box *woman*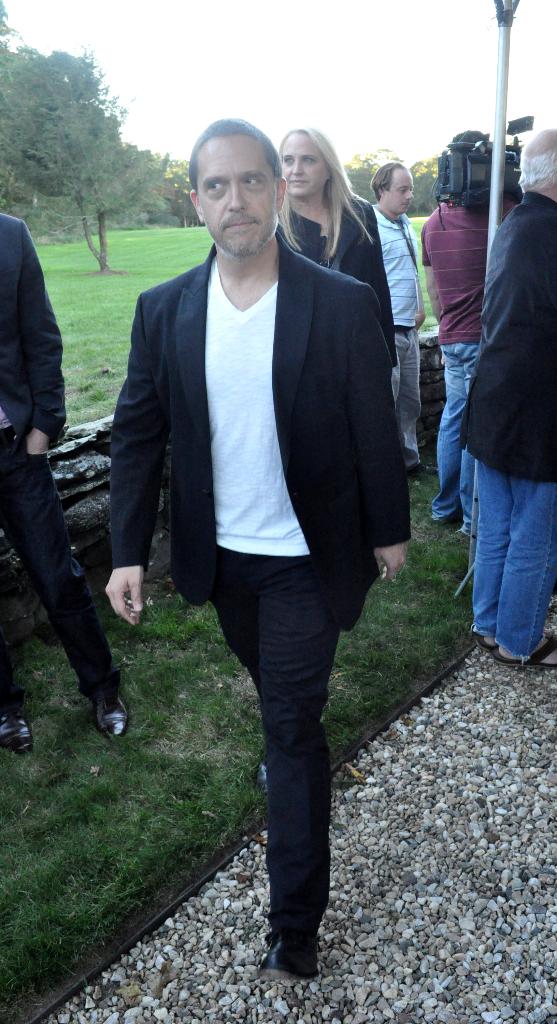
[281,122,403,366]
